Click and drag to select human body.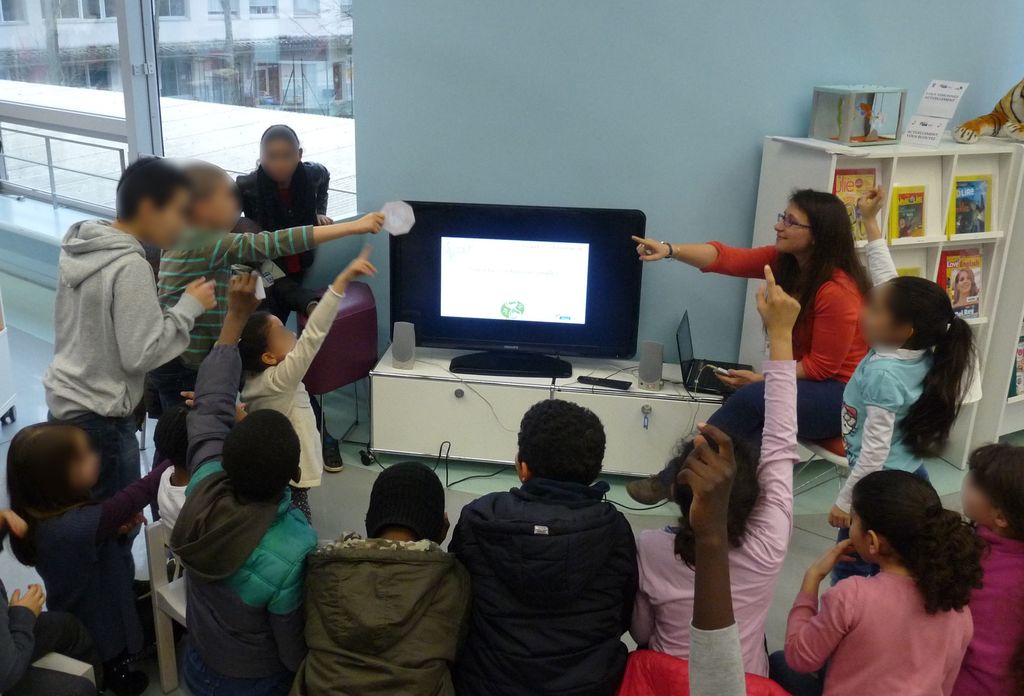
Selection: region(279, 457, 477, 695).
